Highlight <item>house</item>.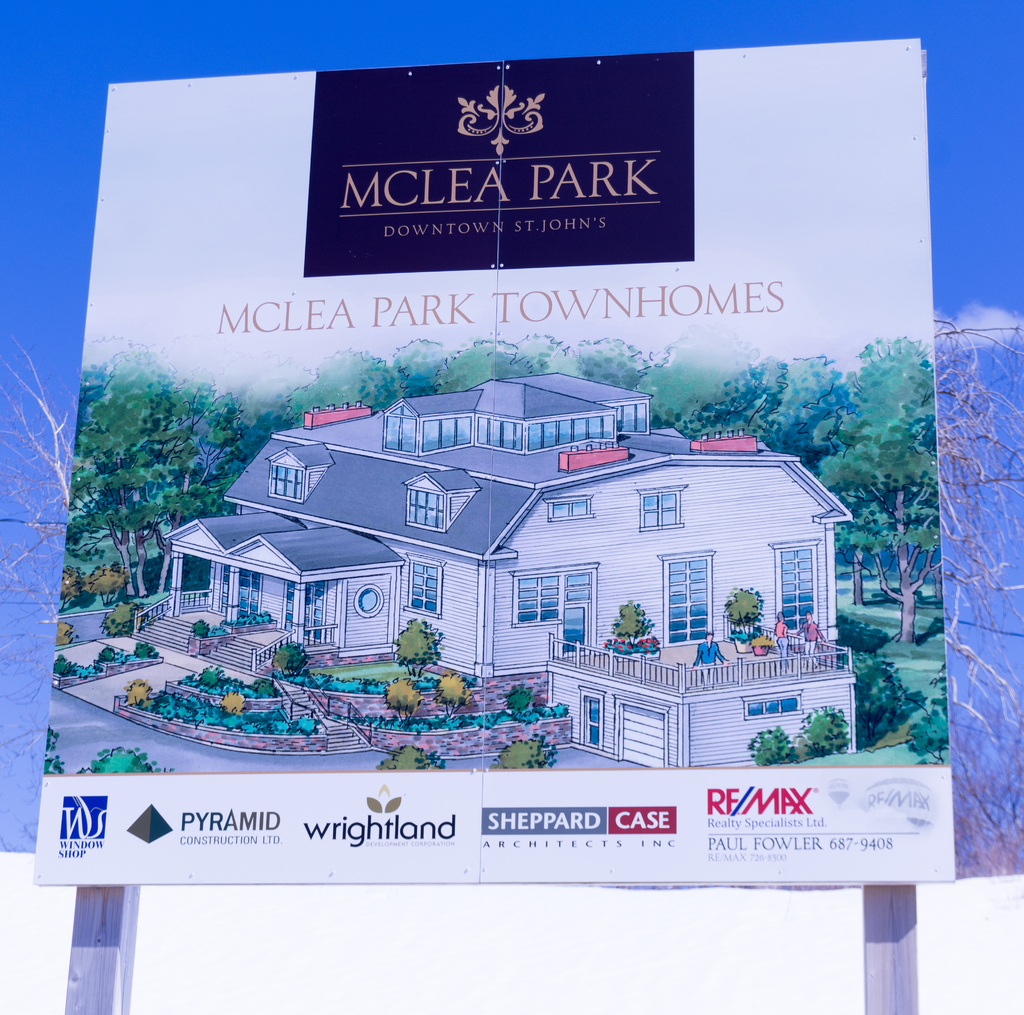
Highlighted region: BBox(131, 372, 854, 771).
